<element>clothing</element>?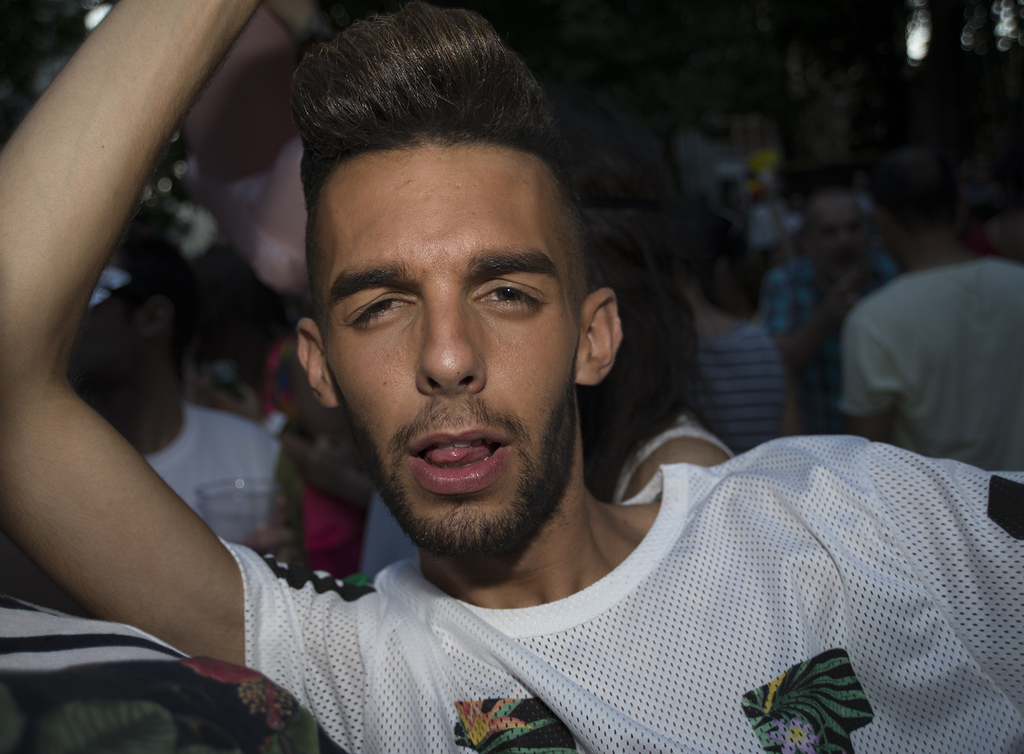
region(154, 399, 279, 554)
